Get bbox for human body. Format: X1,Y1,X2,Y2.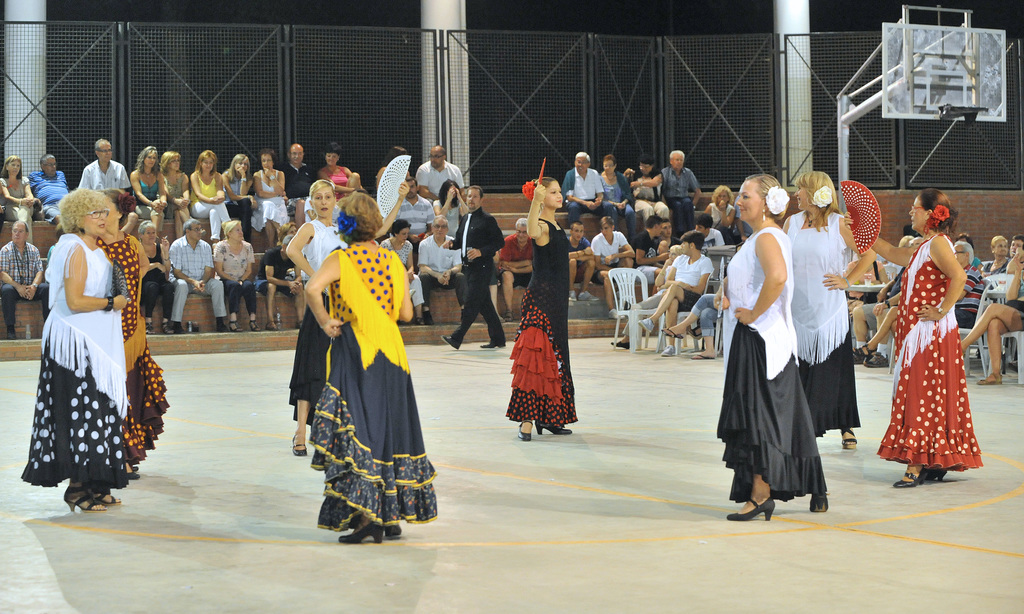
445,186,504,348.
